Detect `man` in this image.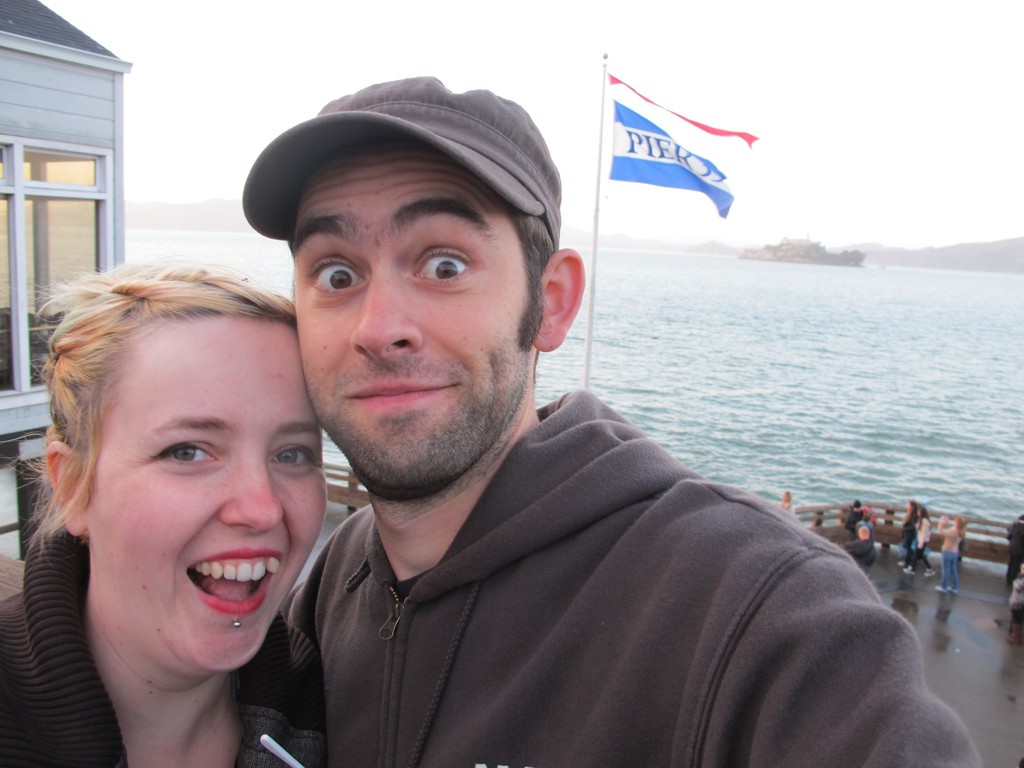
Detection: rect(844, 524, 876, 572).
